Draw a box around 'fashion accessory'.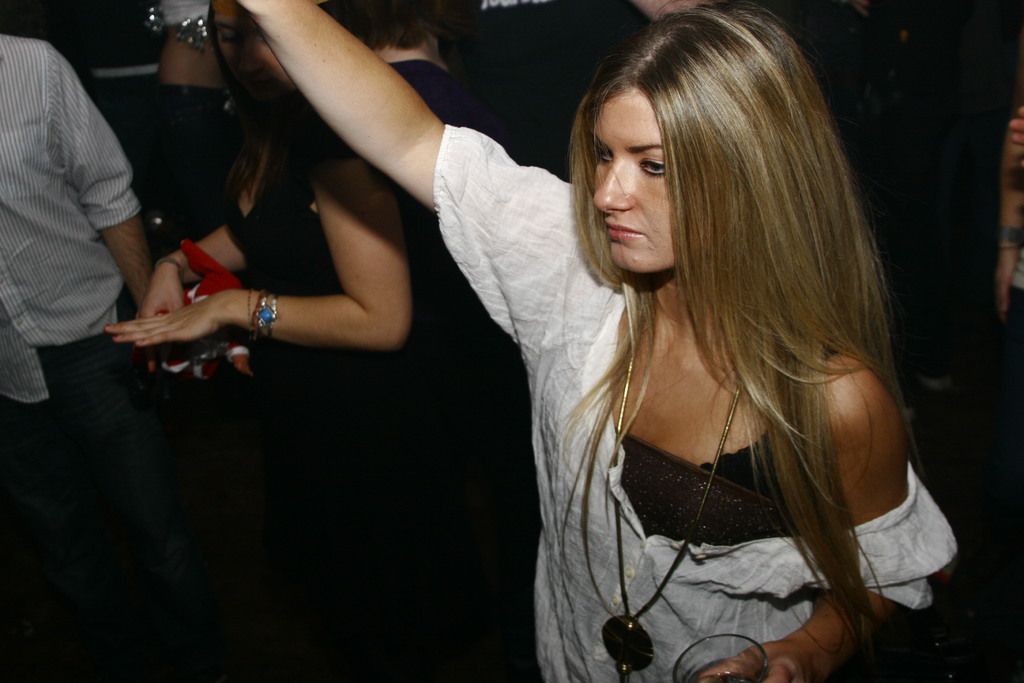
<region>601, 355, 743, 682</region>.
